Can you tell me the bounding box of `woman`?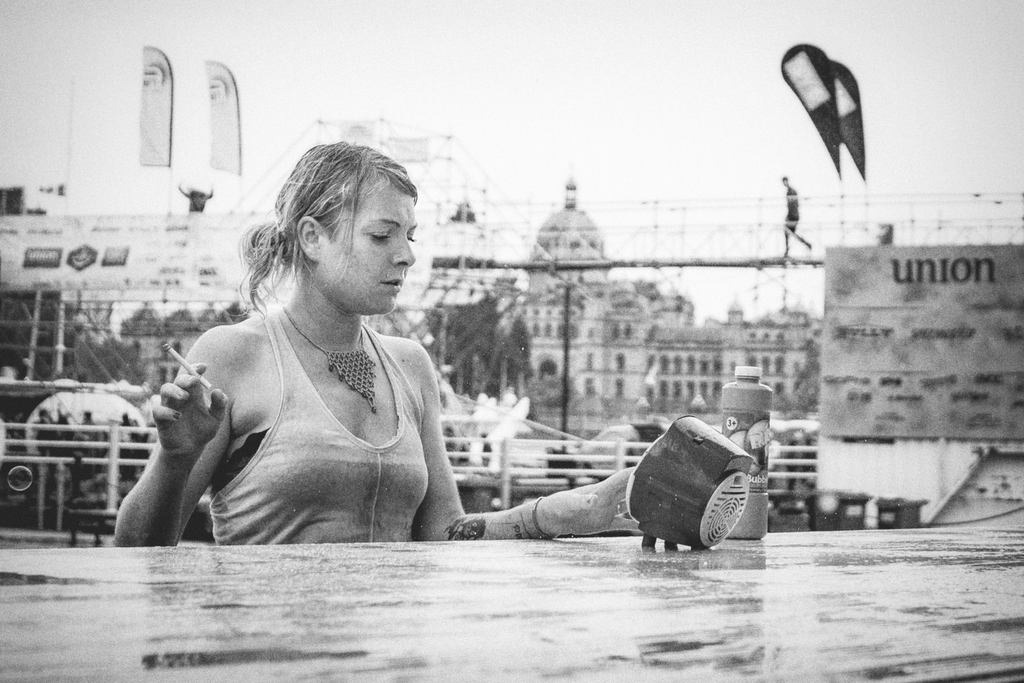
[150, 171, 573, 593].
